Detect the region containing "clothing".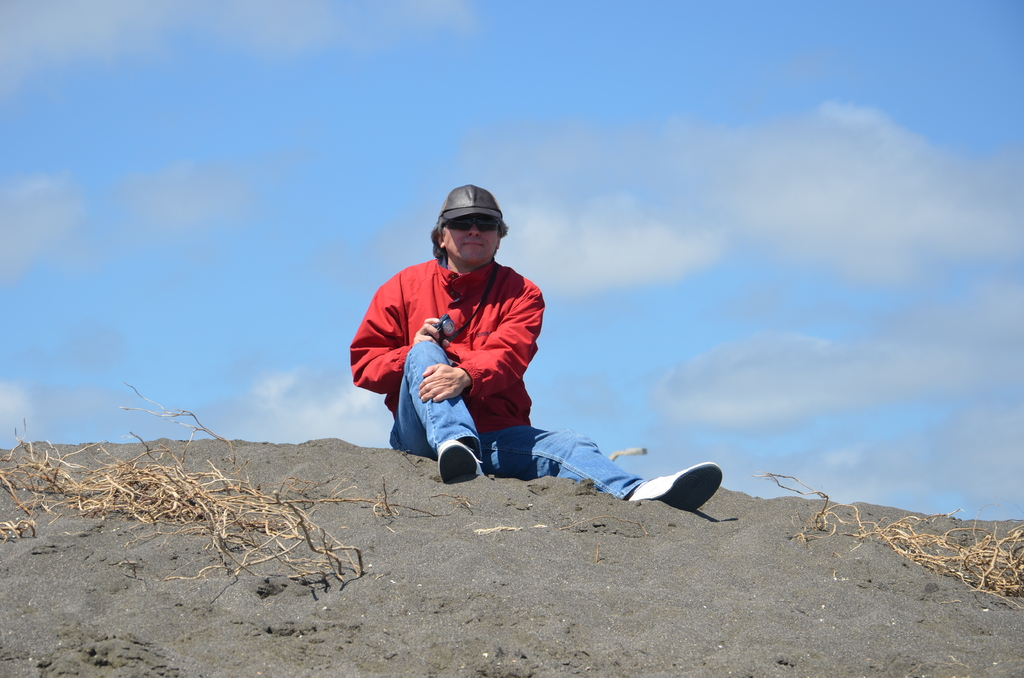
<box>353,219,619,485</box>.
